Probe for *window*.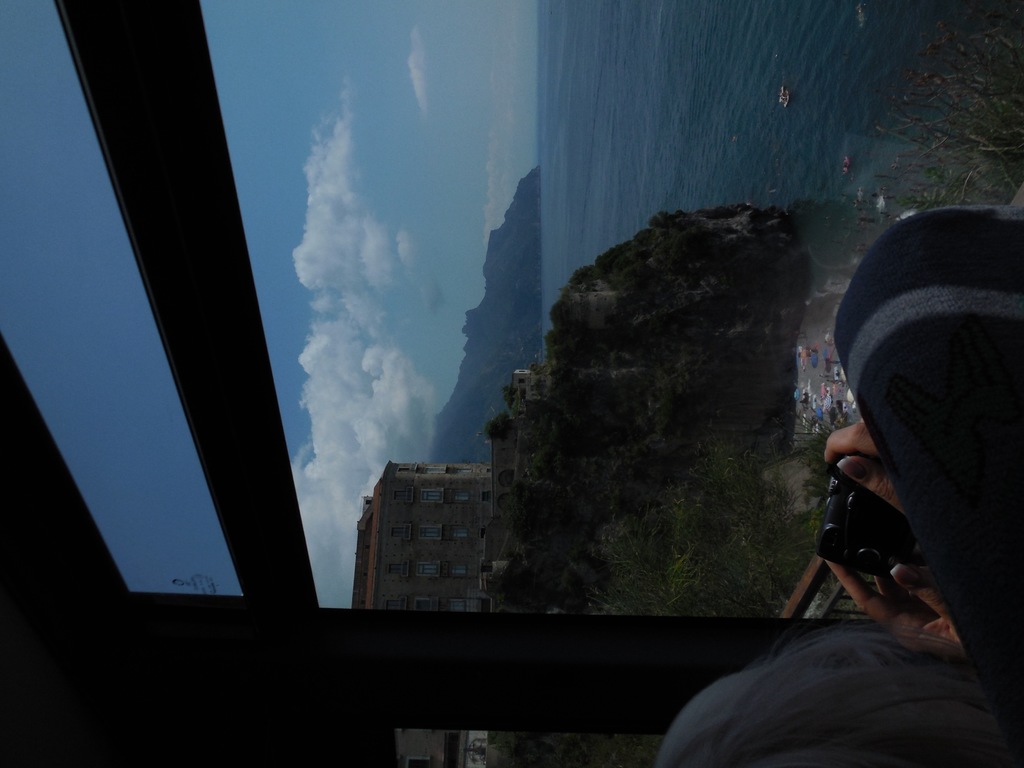
Probe result: region(454, 467, 472, 475).
